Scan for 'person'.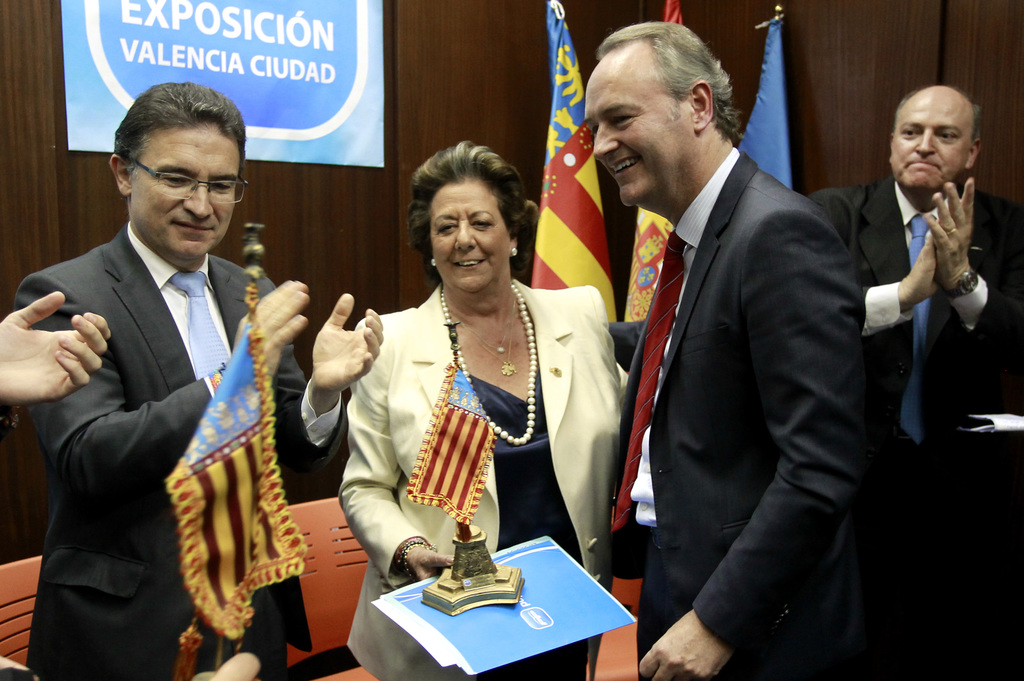
Scan result: 804, 82, 1023, 680.
